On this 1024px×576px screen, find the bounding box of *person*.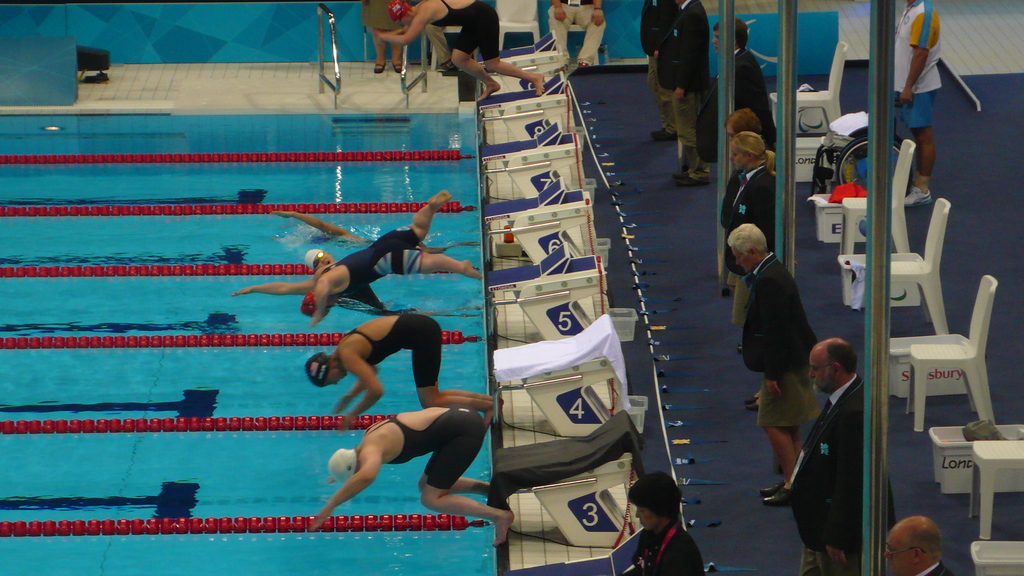
Bounding box: [887,513,952,575].
